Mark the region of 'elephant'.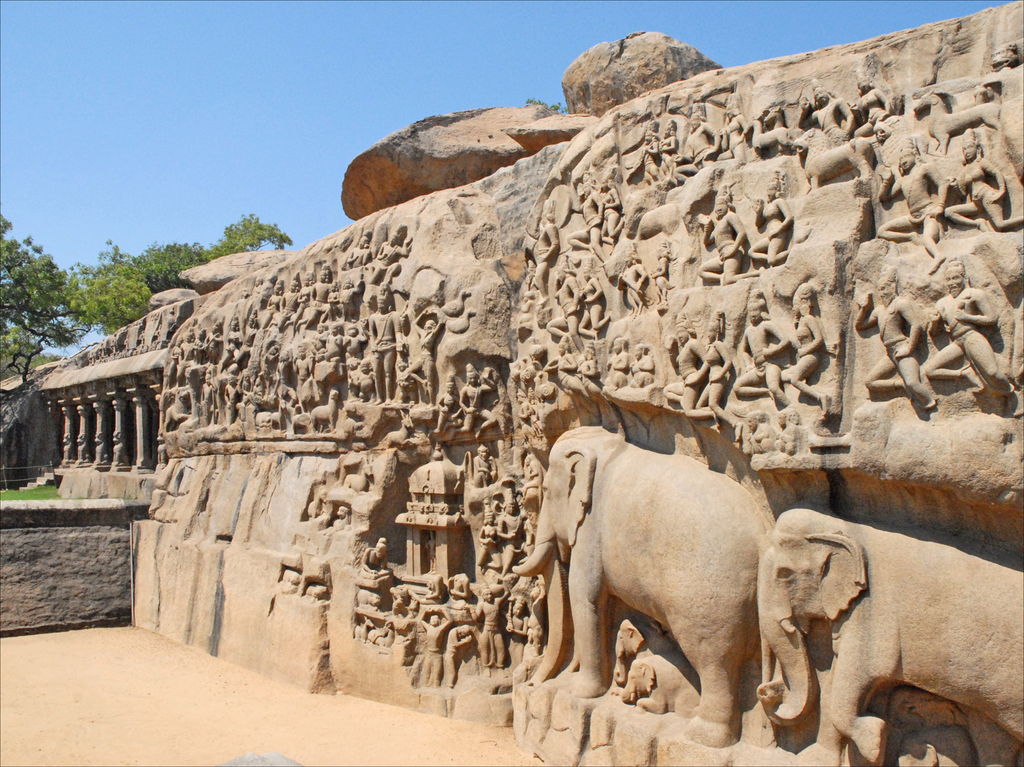
Region: locate(513, 408, 804, 754).
